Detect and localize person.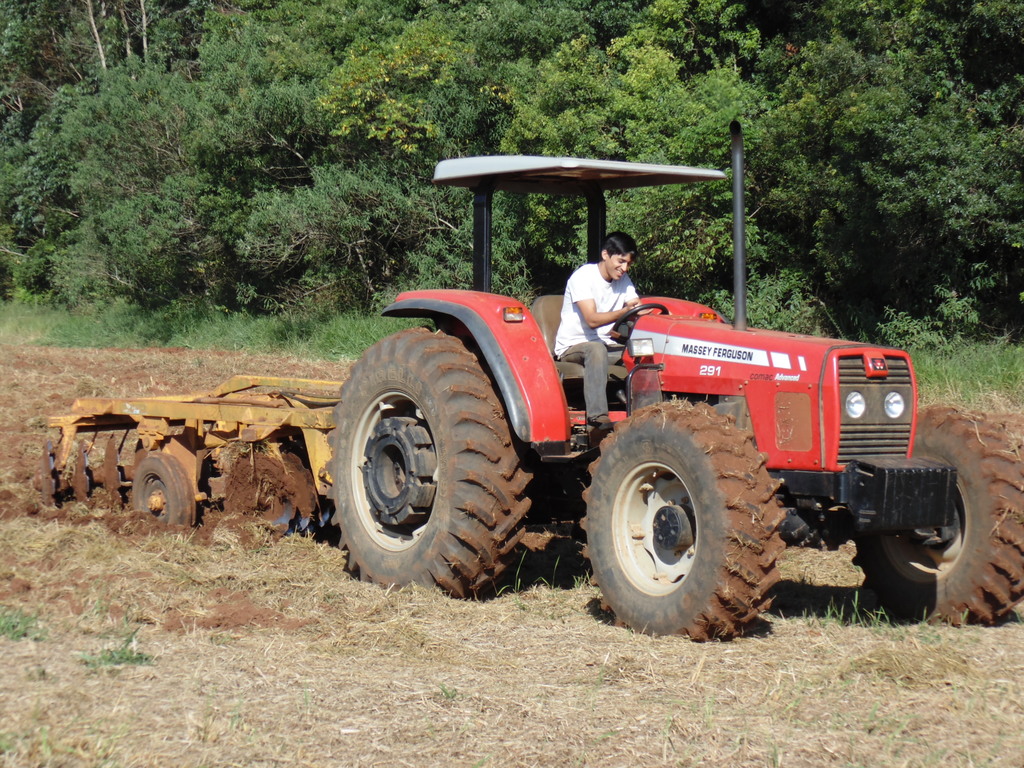
Localized at (552,227,660,433).
